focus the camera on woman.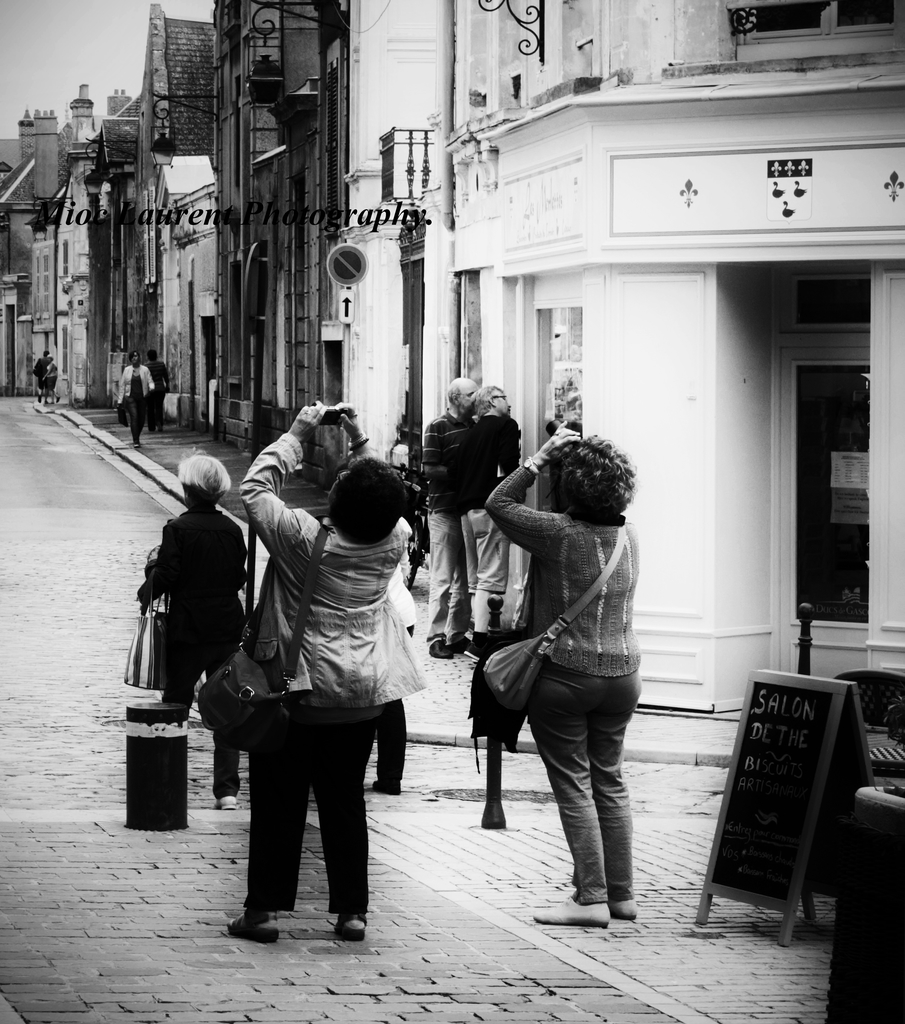
Focus region: 117, 348, 155, 449.
